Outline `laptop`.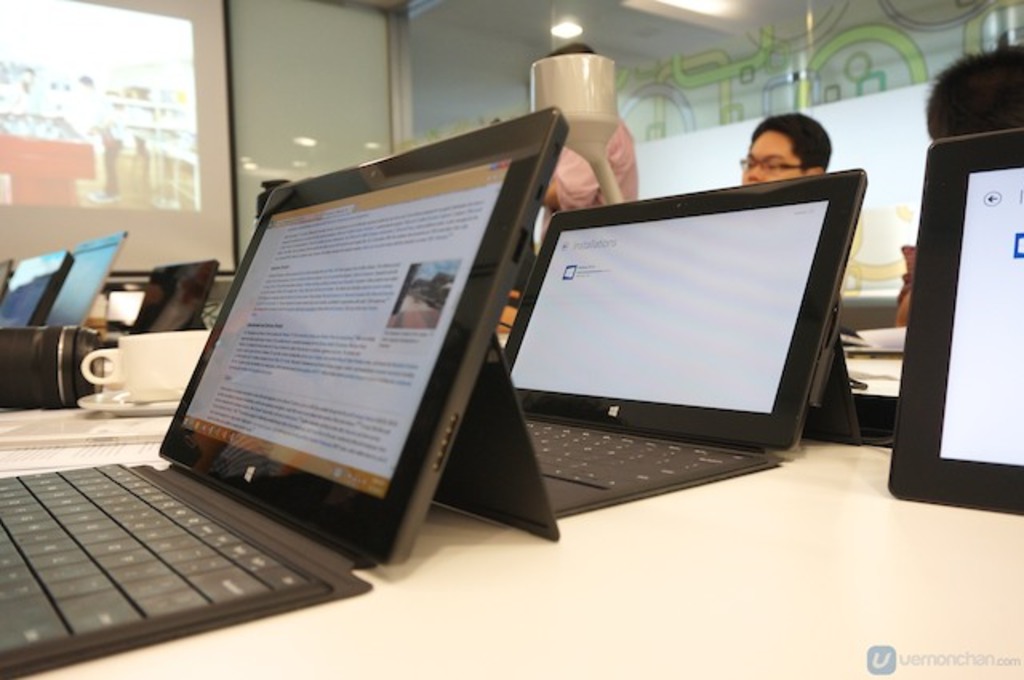
Outline: (26,130,533,679).
